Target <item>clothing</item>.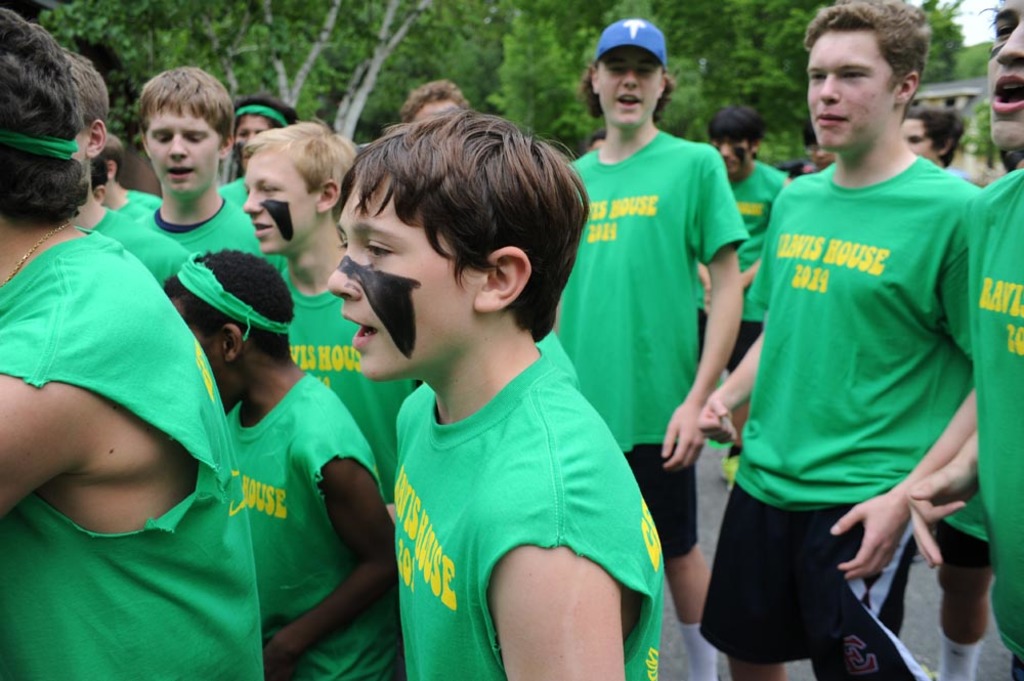
Target region: (729, 125, 983, 650).
